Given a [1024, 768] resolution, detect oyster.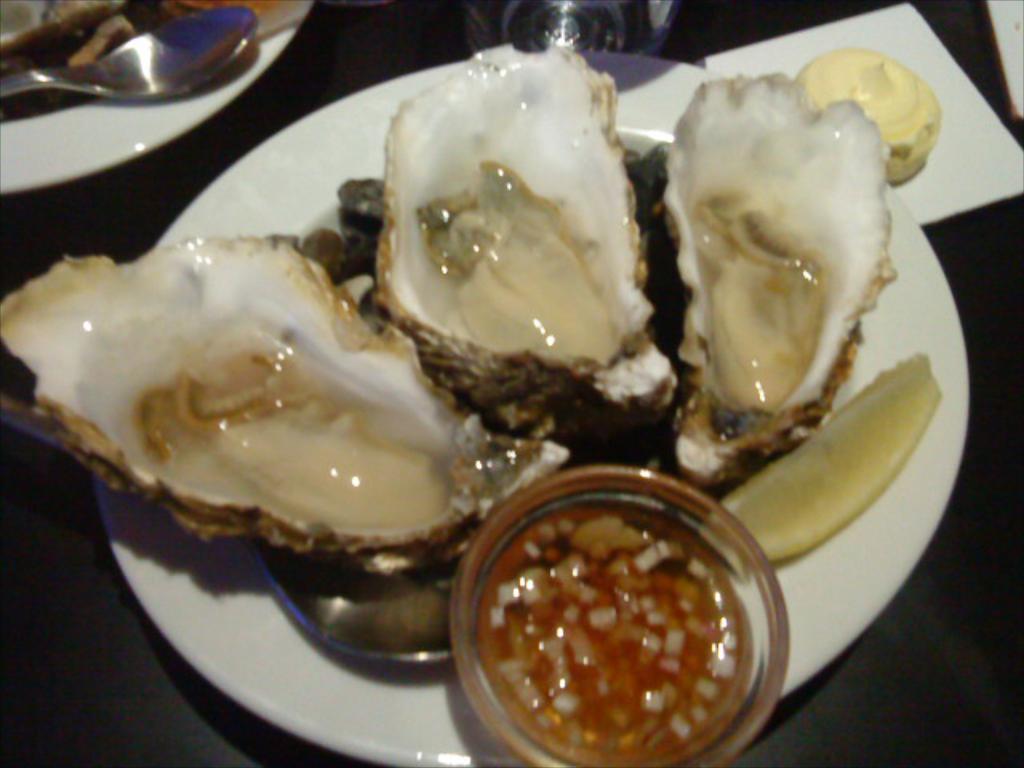
{"x1": 0, "y1": 229, "x2": 578, "y2": 563}.
